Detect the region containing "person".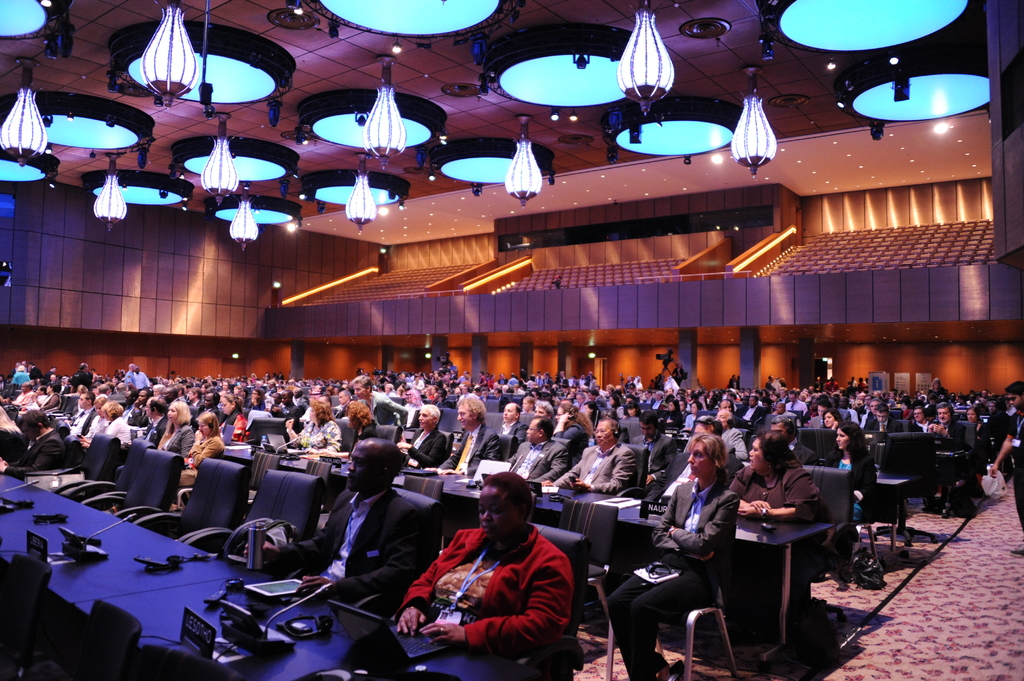
[493, 389, 509, 413].
